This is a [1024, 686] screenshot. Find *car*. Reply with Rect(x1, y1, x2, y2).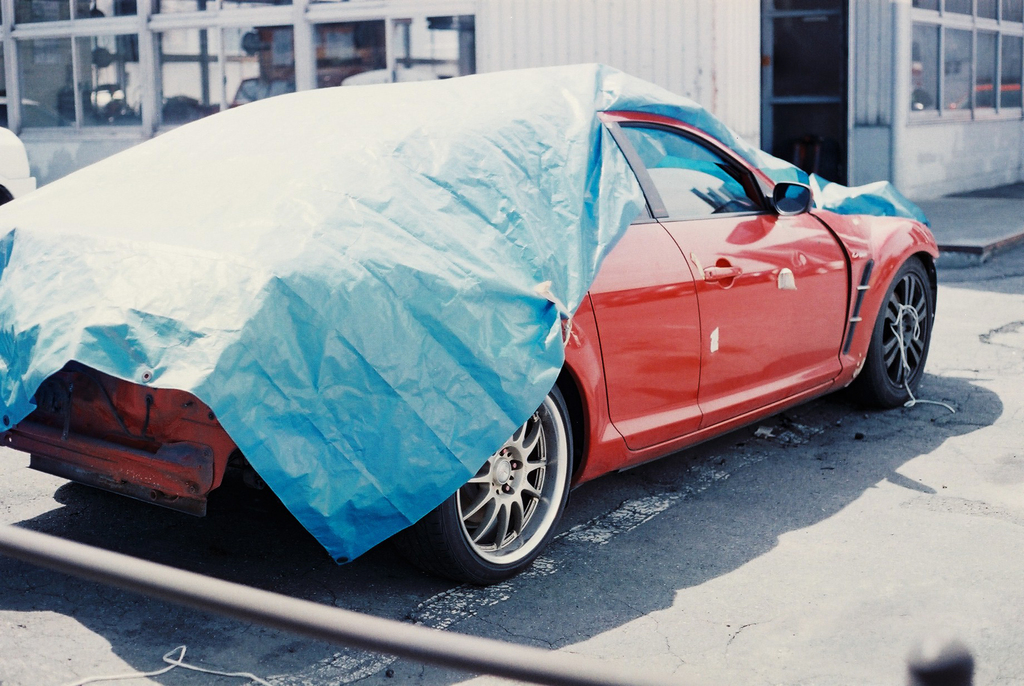
Rect(0, 126, 33, 210).
